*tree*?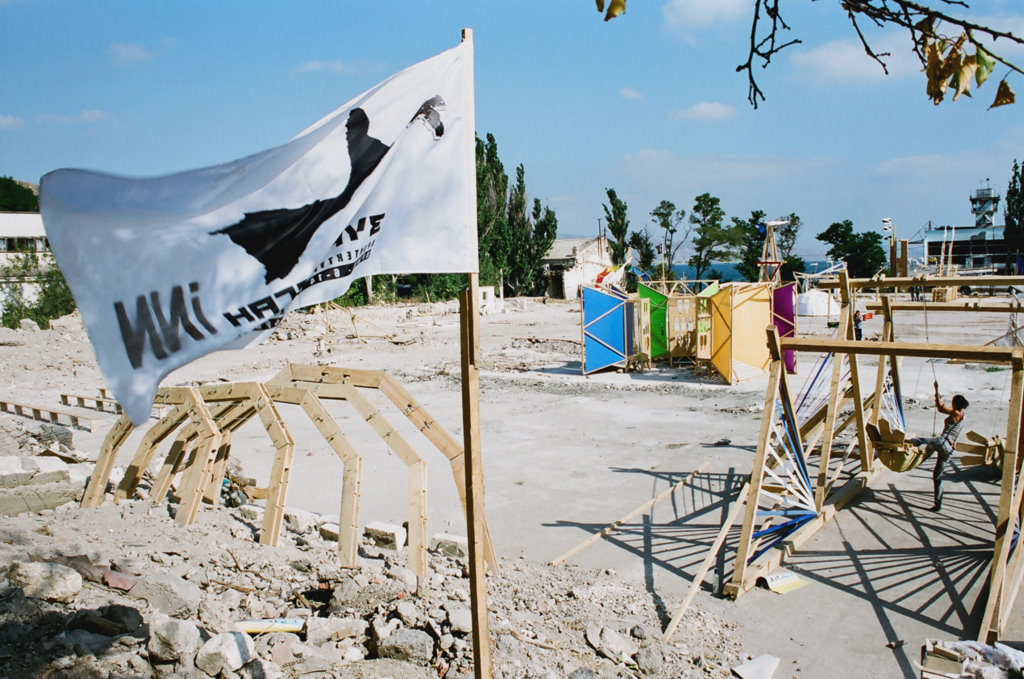
Rect(684, 193, 739, 289)
